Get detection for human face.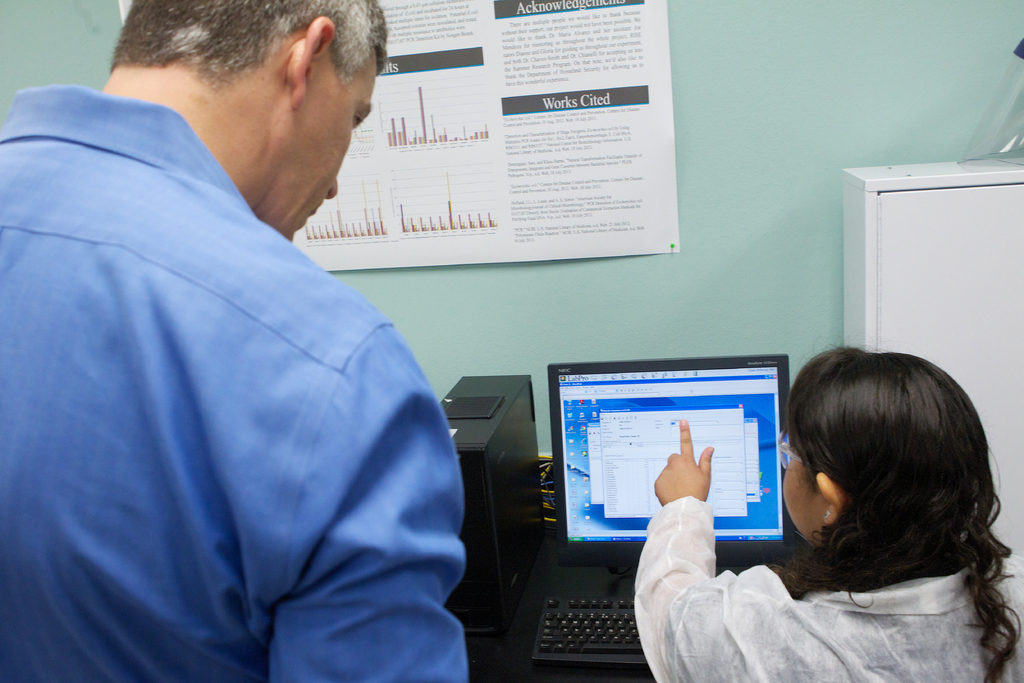
Detection: x1=289, y1=58, x2=374, y2=239.
